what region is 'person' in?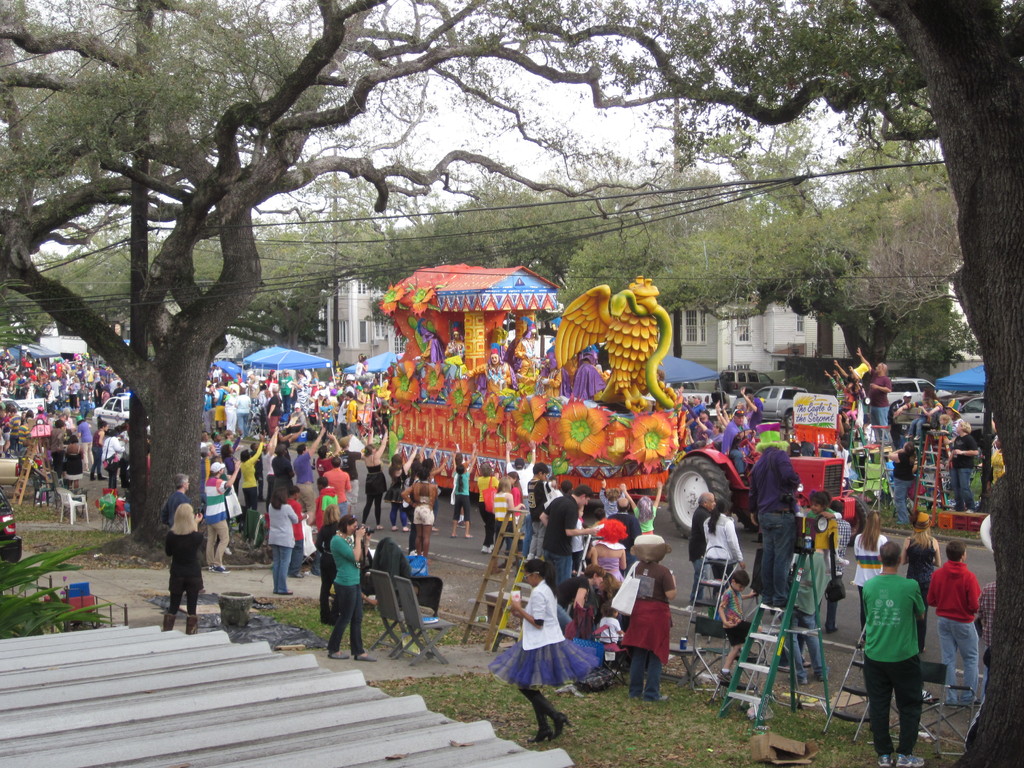
<box>739,388,760,426</box>.
